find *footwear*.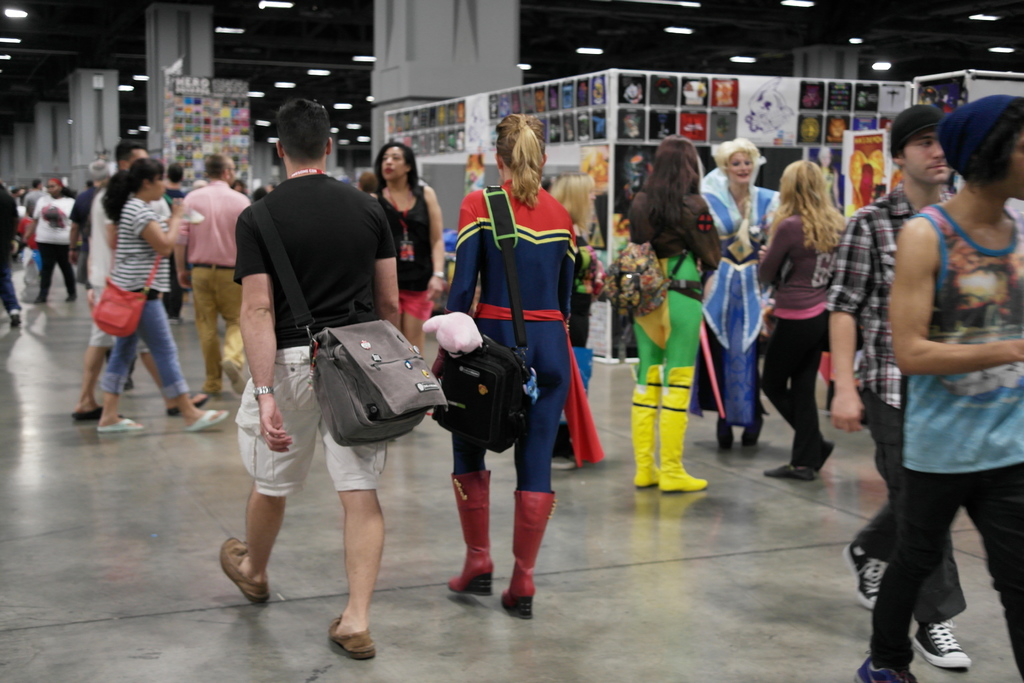
box=[661, 365, 705, 498].
